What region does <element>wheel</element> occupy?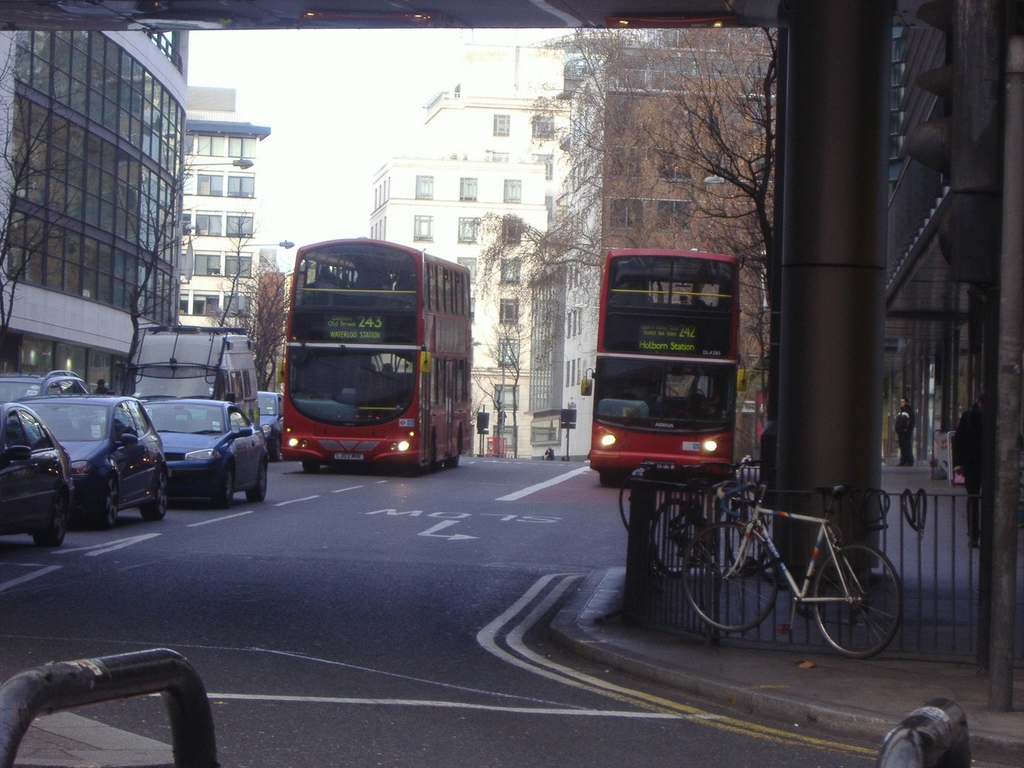
bbox(301, 460, 320, 474).
